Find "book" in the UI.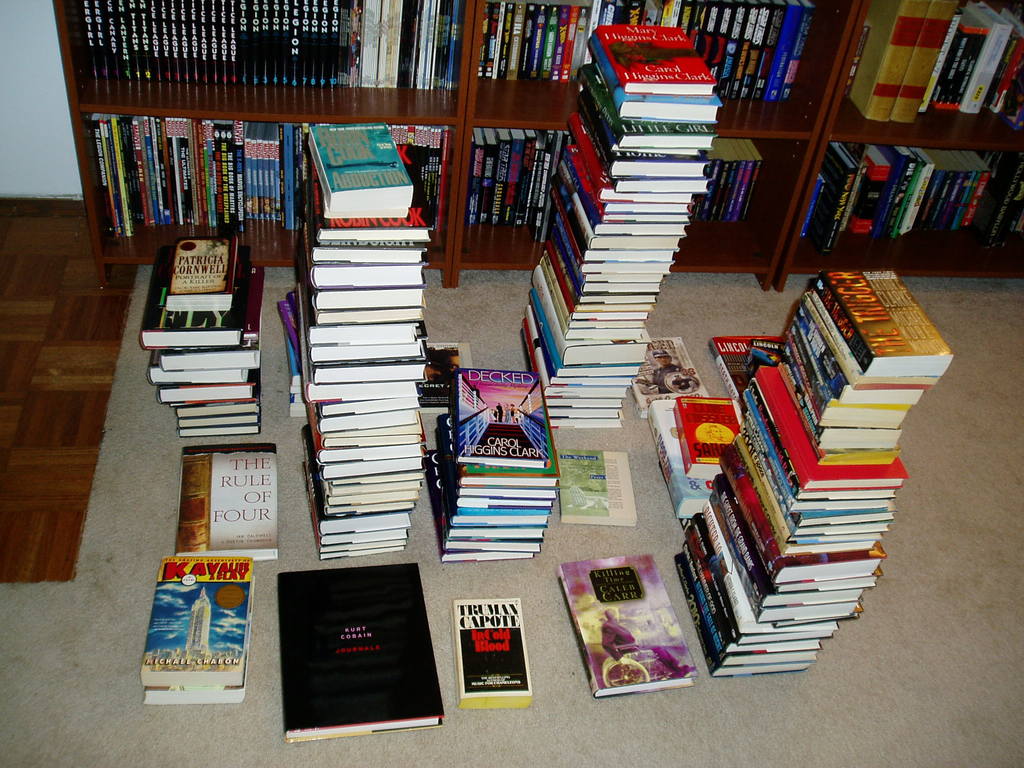
UI element at left=174, top=445, right=280, bottom=559.
